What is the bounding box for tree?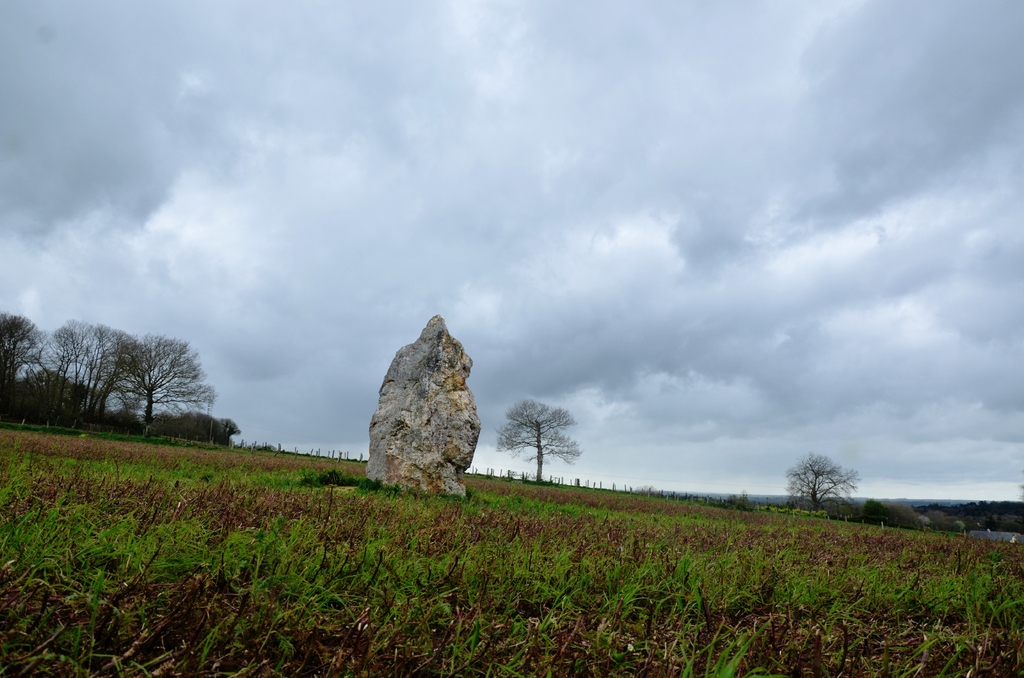
{"left": 106, "top": 333, "right": 224, "bottom": 444}.
